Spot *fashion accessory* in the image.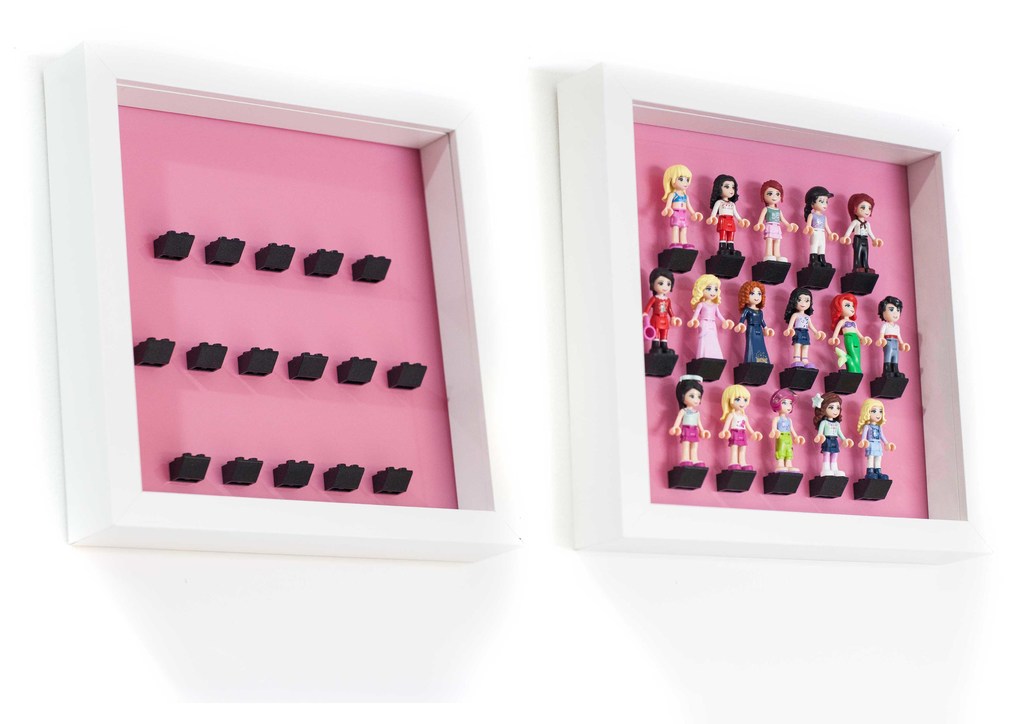
*fashion accessory* found at region(882, 363, 897, 377).
